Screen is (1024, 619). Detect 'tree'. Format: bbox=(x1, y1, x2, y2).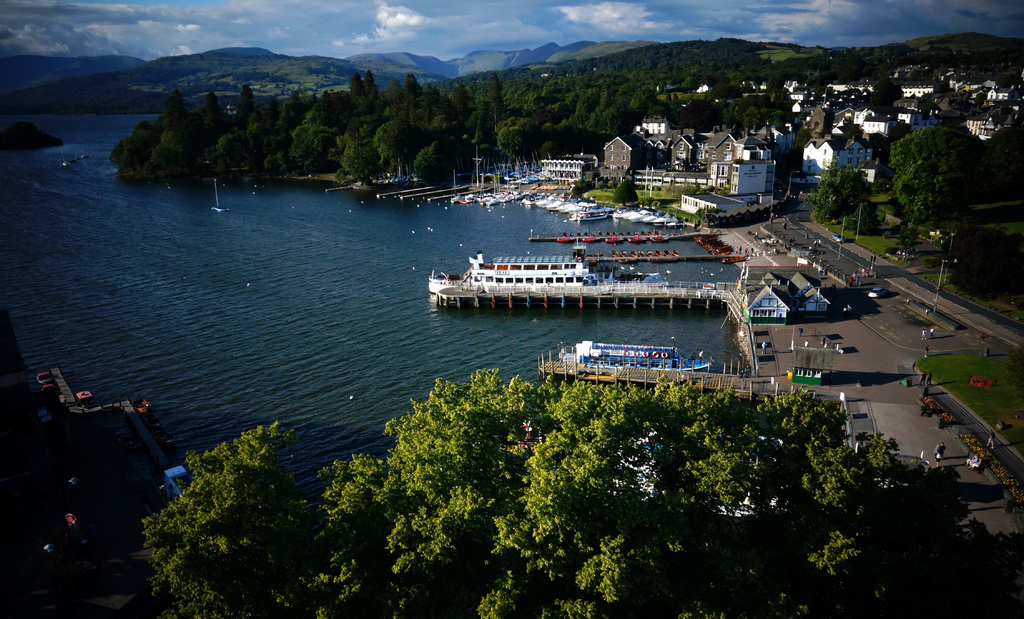
bbox=(981, 125, 1023, 209).
